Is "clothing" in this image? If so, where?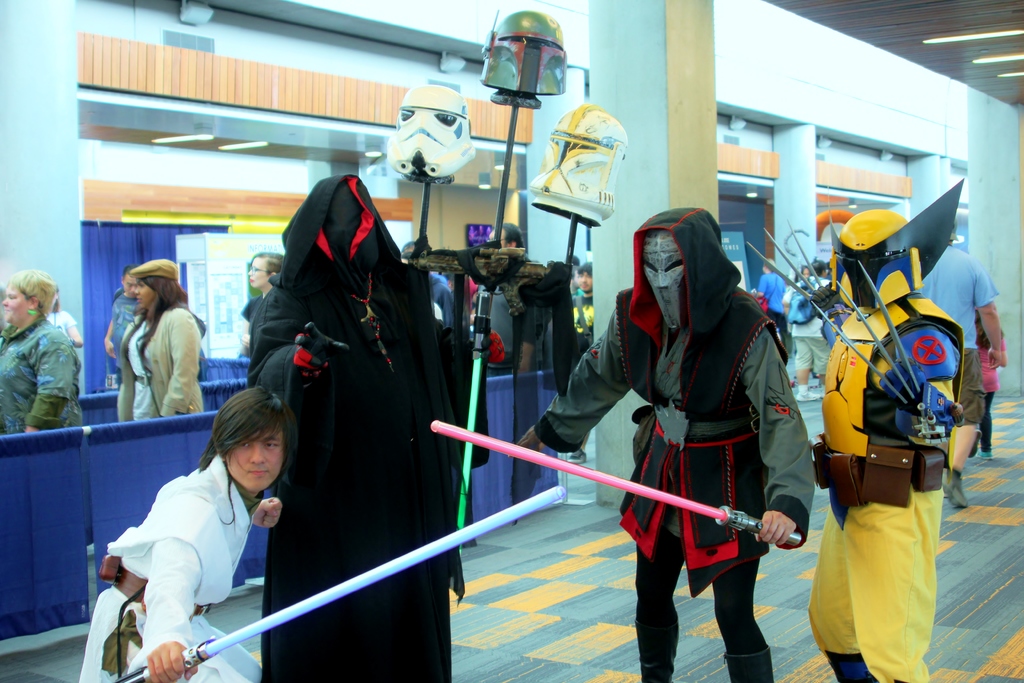
Yes, at Rect(964, 320, 1007, 449).
